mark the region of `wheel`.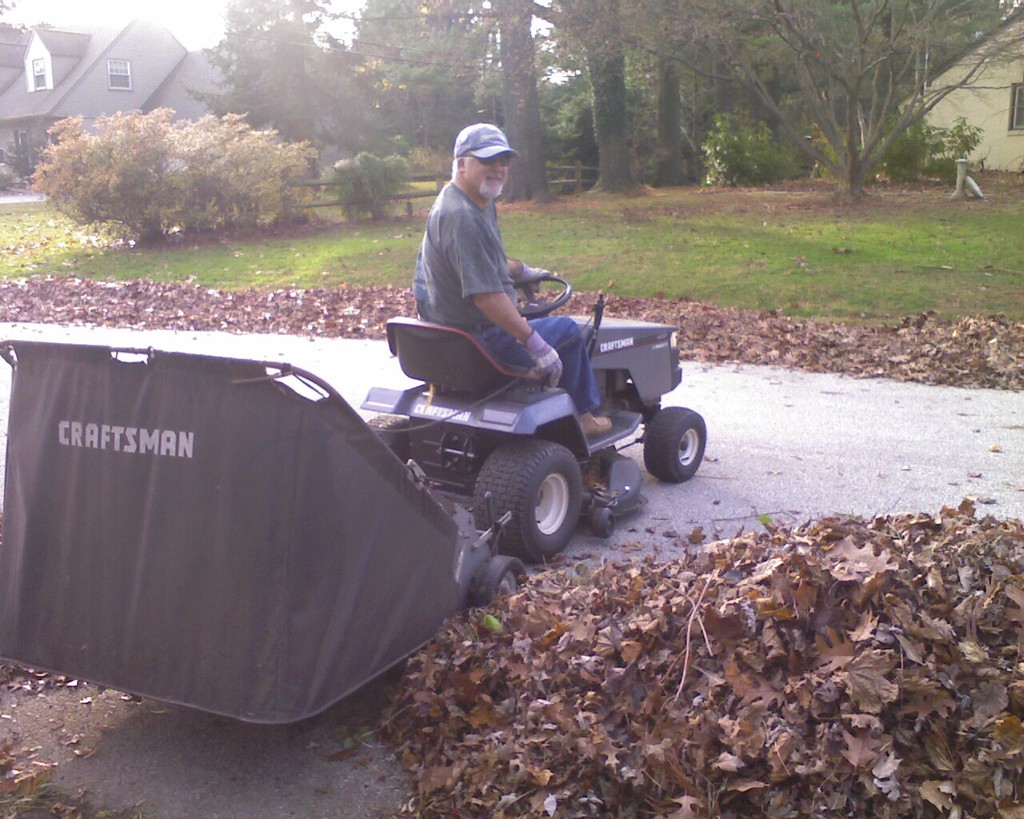
Region: 367,414,406,461.
